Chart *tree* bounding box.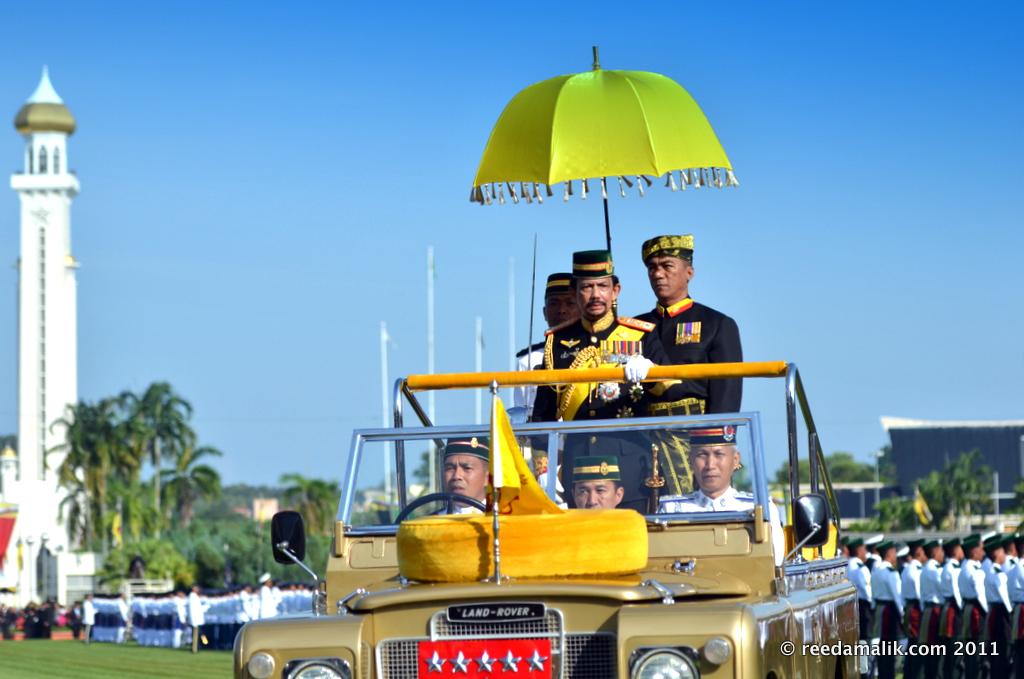
Charted: {"x1": 781, "y1": 451, "x2": 877, "y2": 480}.
